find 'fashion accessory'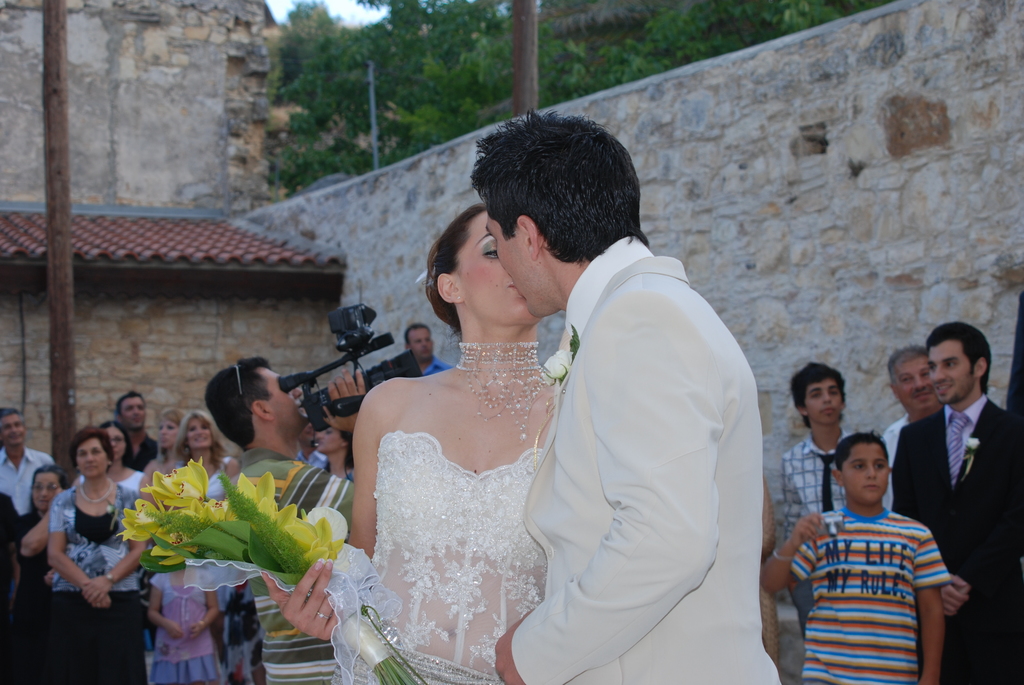
(78, 479, 111, 507)
